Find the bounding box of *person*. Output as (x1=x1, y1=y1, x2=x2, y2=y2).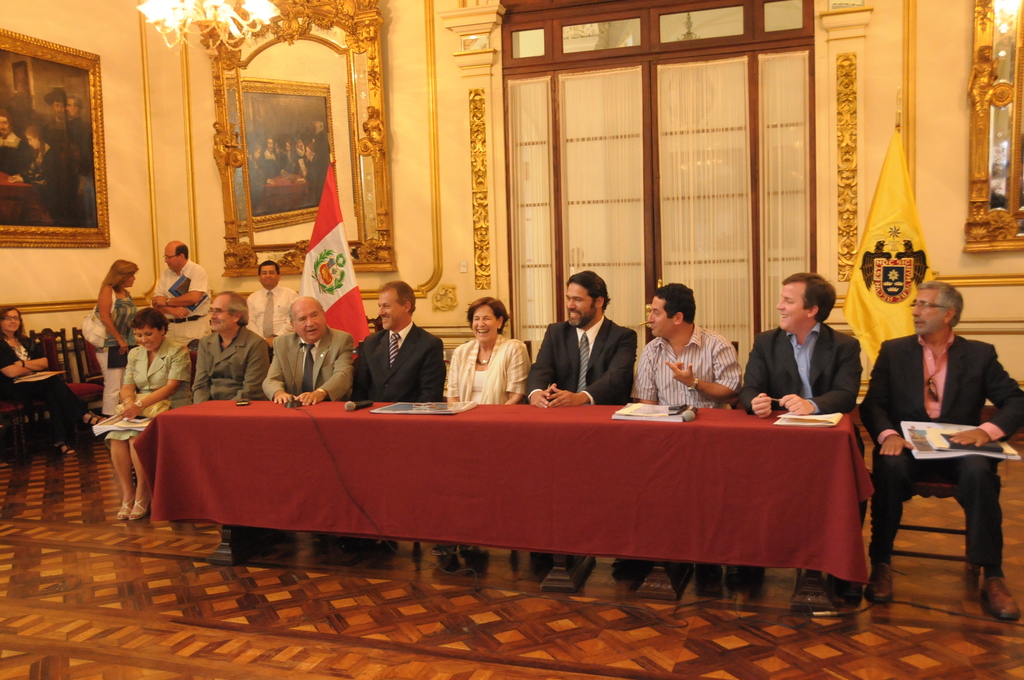
(x1=152, y1=240, x2=212, y2=324).
